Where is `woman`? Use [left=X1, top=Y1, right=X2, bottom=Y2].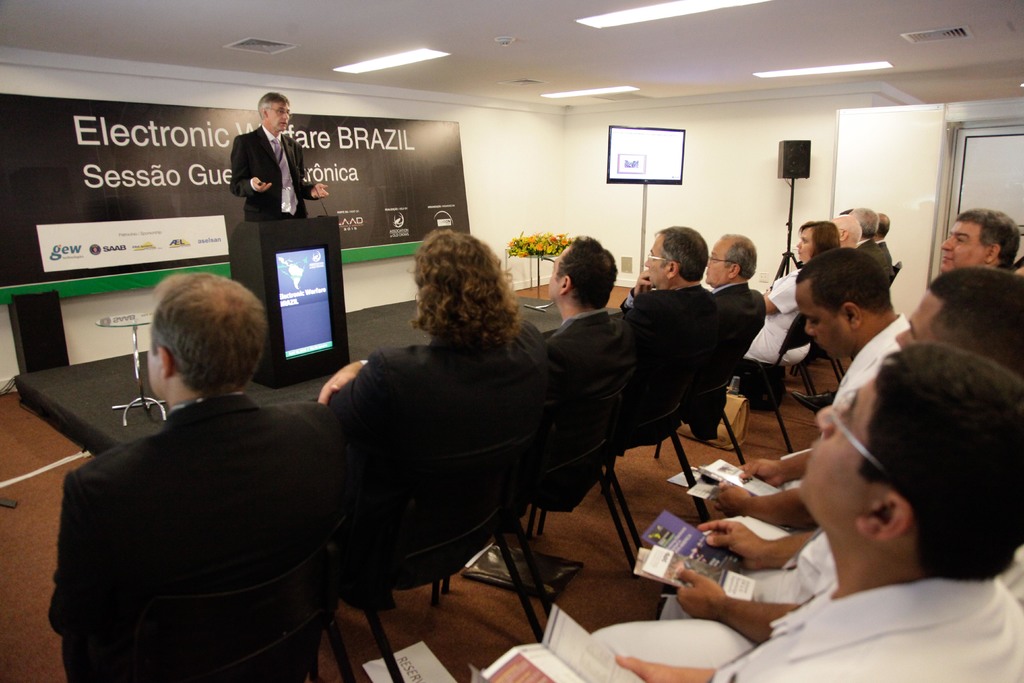
[left=740, top=222, right=841, bottom=366].
